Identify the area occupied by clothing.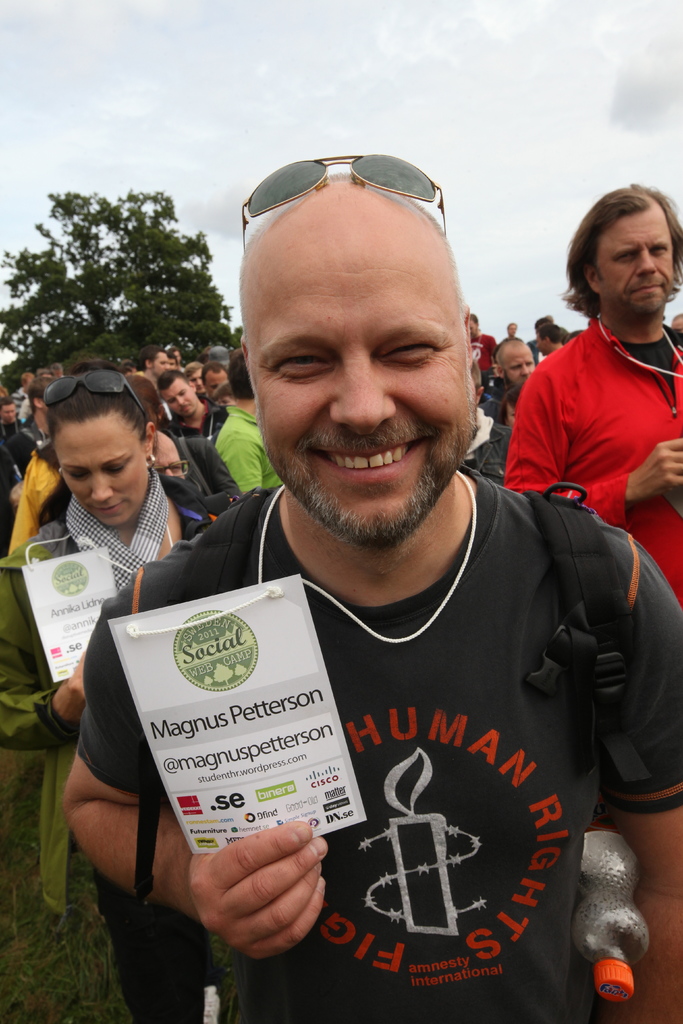
Area: [x1=468, y1=330, x2=496, y2=386].
